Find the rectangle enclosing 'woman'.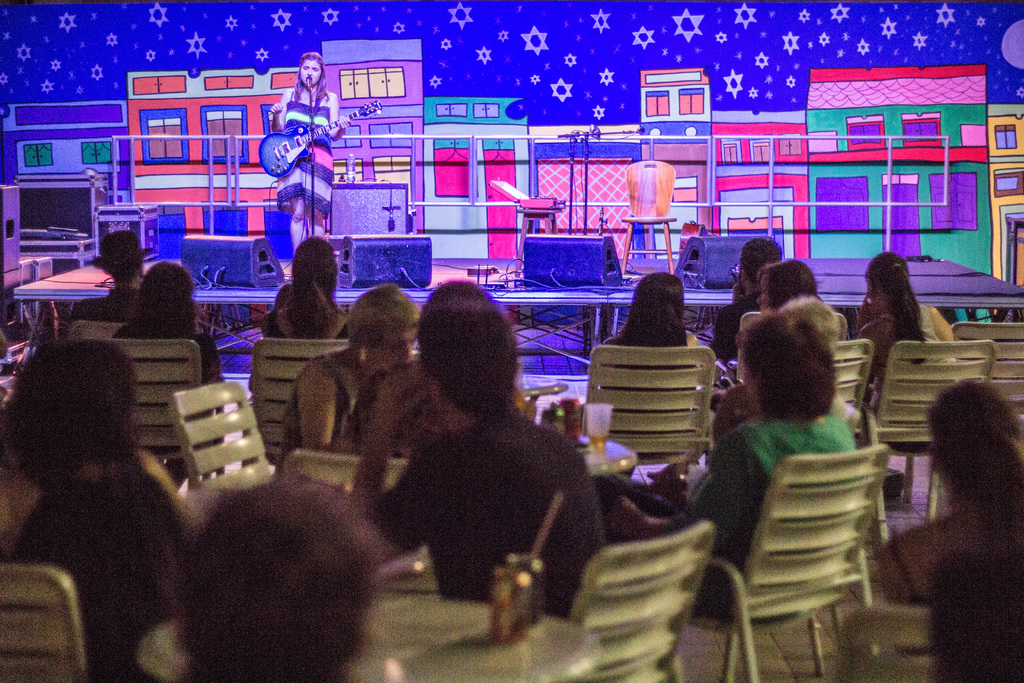
bbox(114, 262, 229, 496).
